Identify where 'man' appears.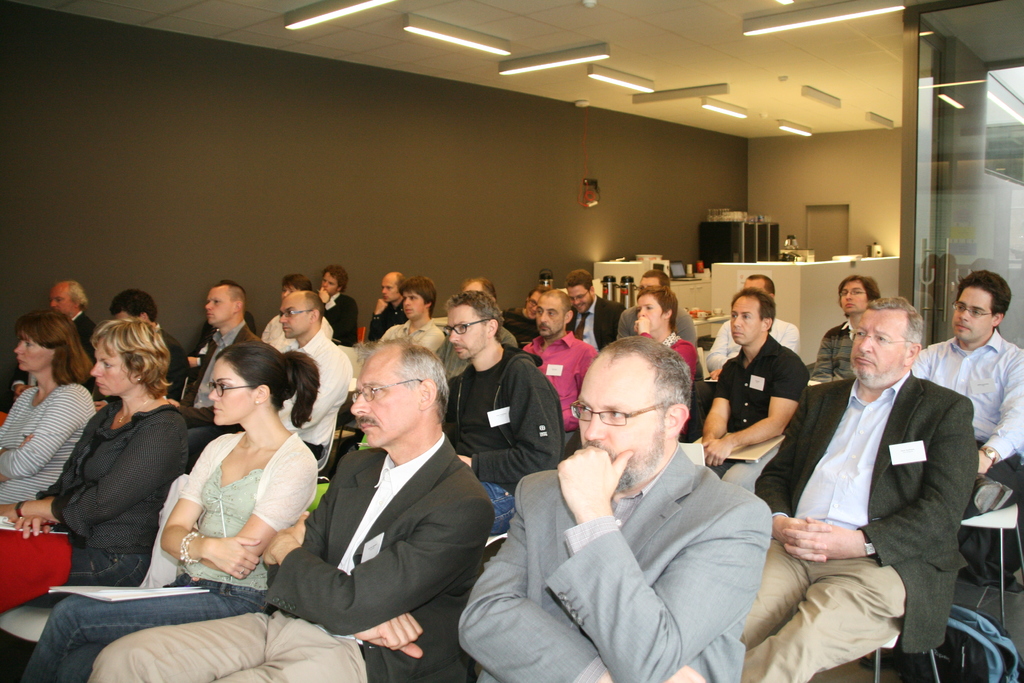
Appears at (705, 269, 800, 373).
